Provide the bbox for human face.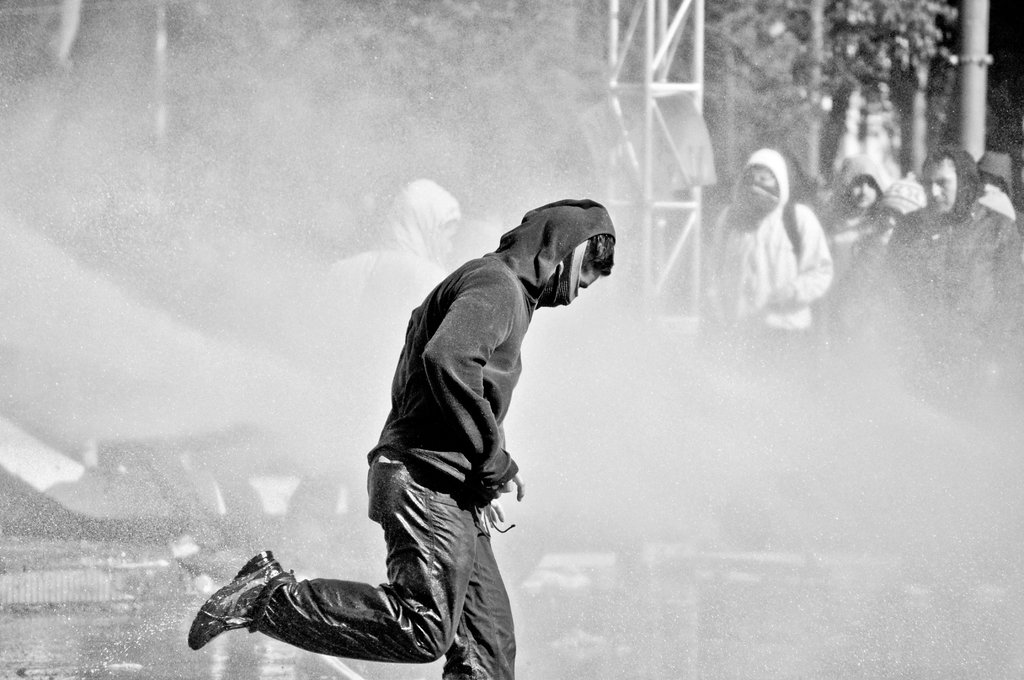
745/156/774/188.
